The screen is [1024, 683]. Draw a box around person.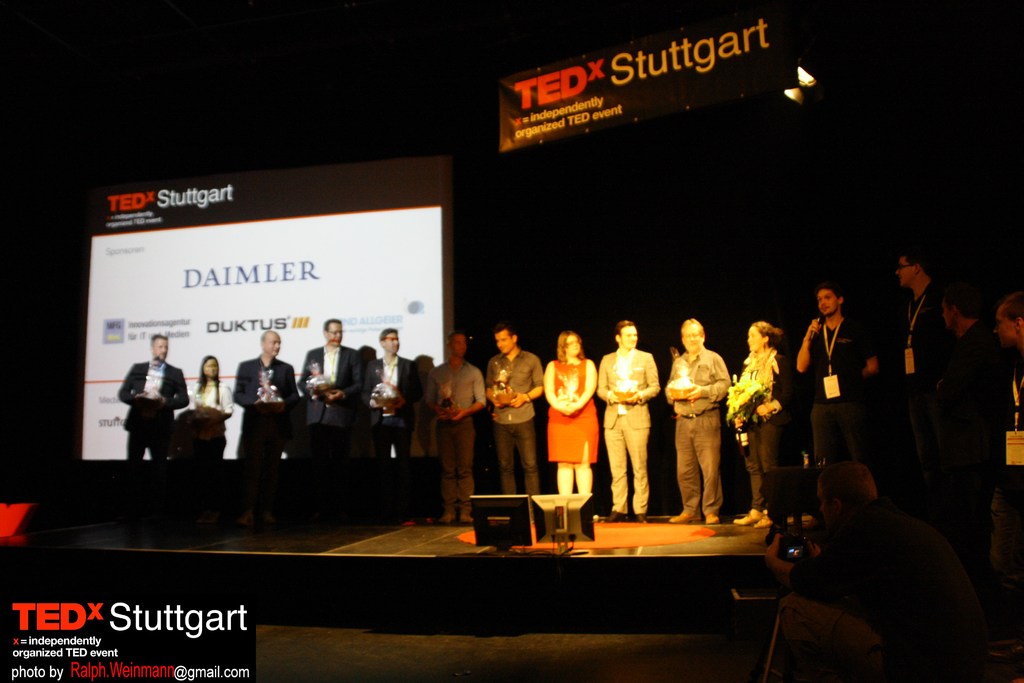
BBox(480, 323, 545, 525).
